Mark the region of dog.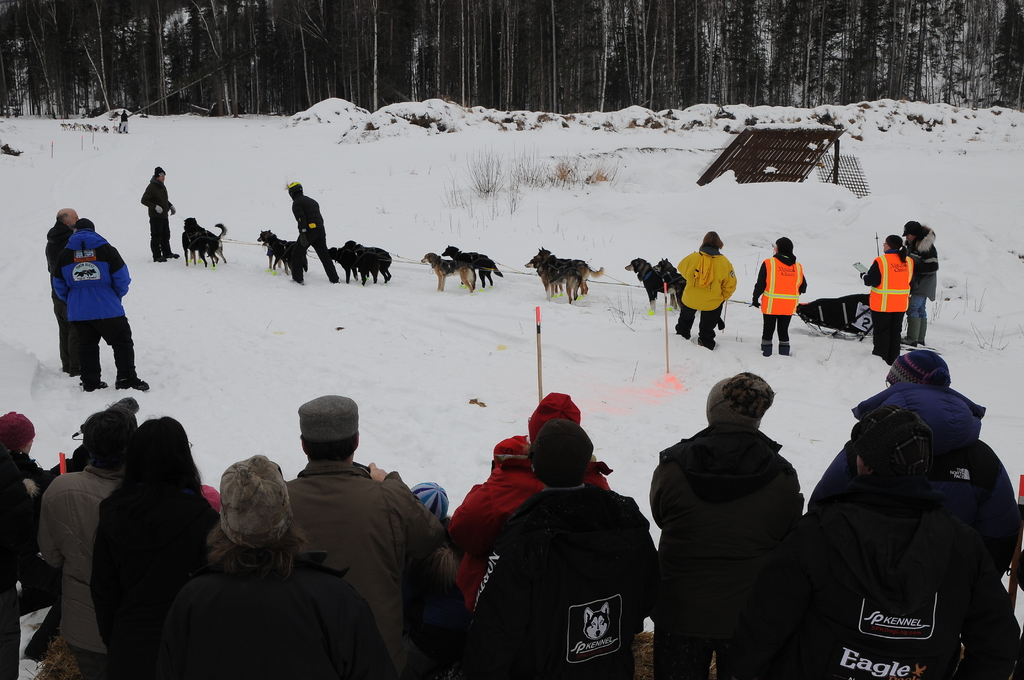
Region: (x1=341, y1=238, x2=391, y2=282).
